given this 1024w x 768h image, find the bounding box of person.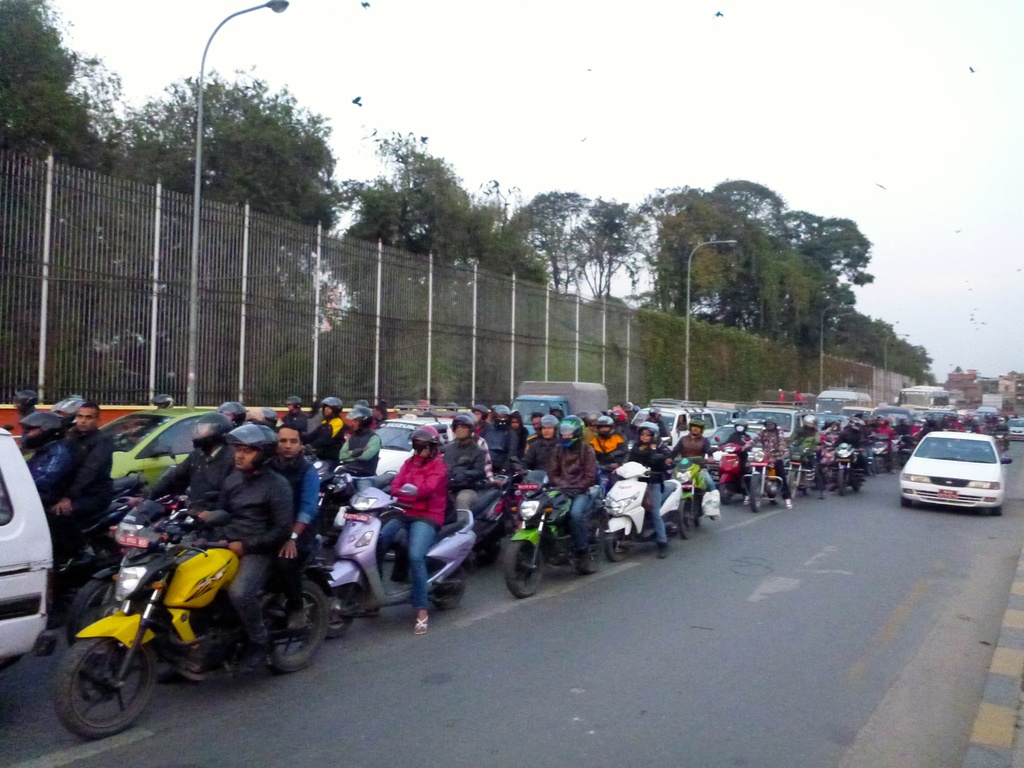
(x1=365, y1=426, x2=447, y2=634).
